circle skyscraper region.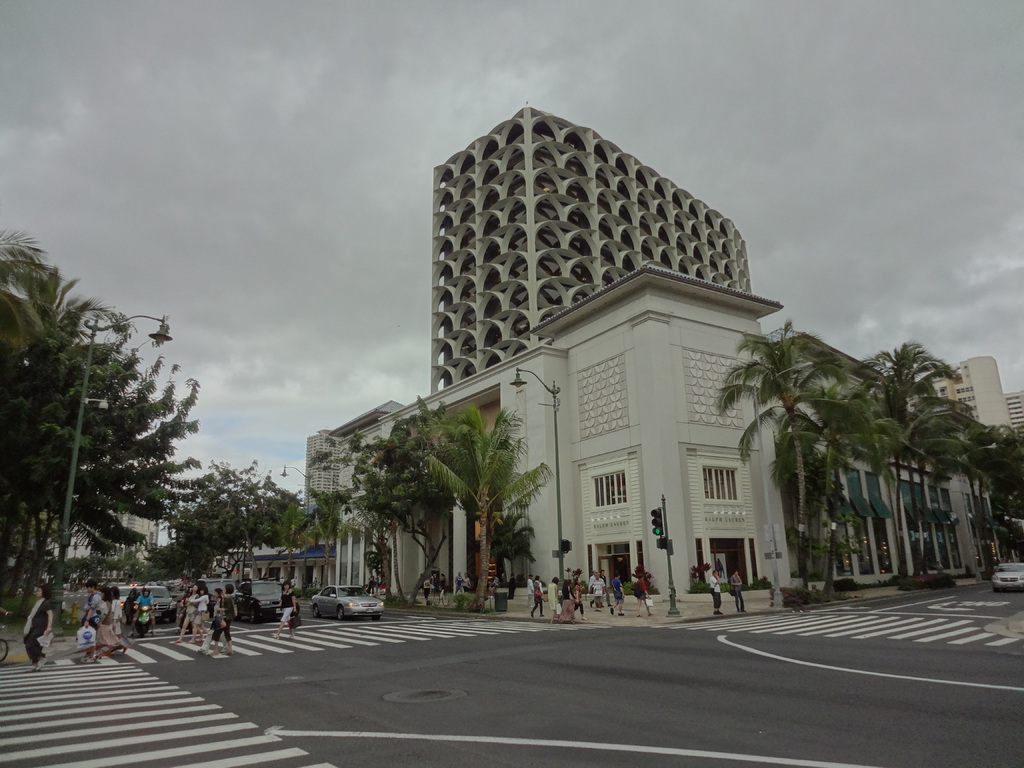
Region: {"left": 297, "top": 106, "right": 1023, "bottom": 601}.
